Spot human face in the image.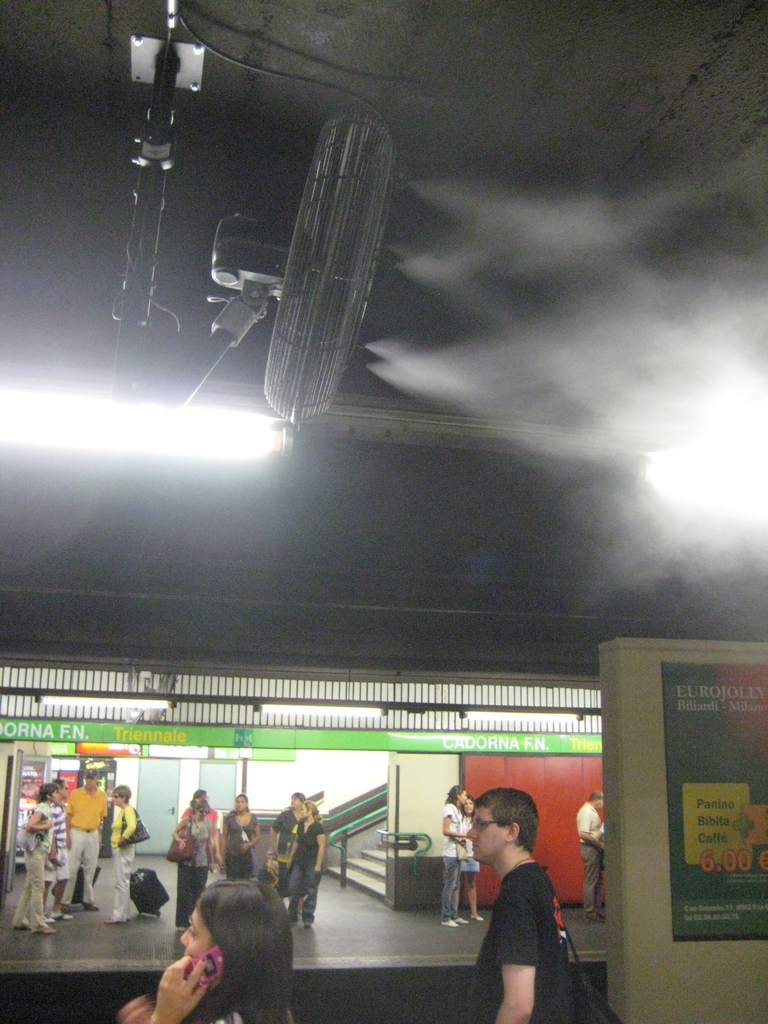
human face found at region(113, 793, 122, 805).
